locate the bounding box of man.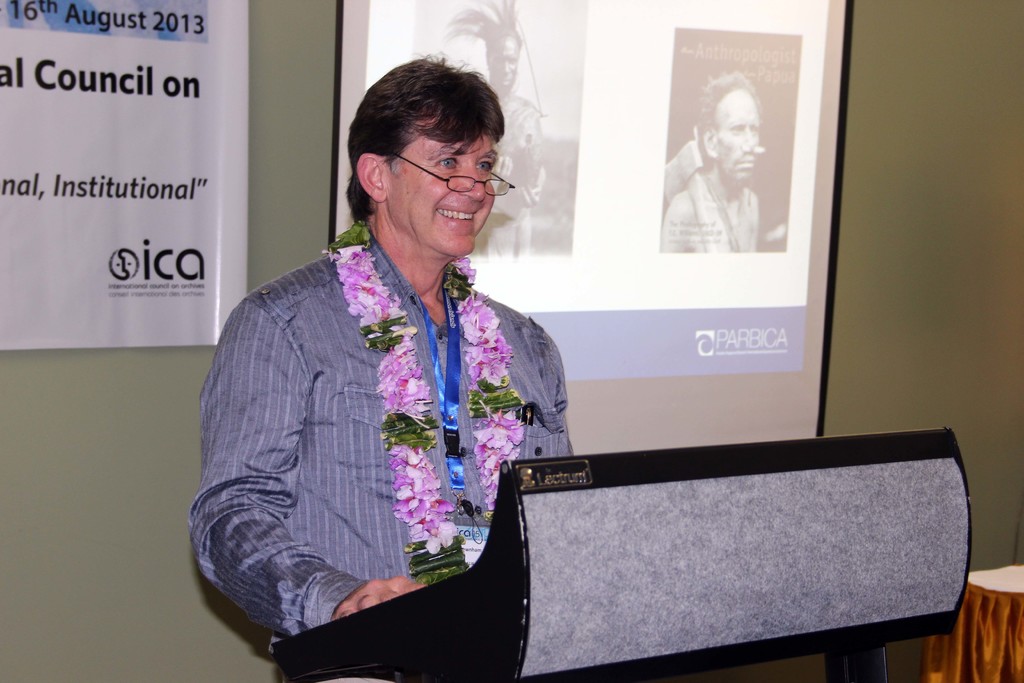
Bounding box: l=666, t=79, r=787, b=256.
